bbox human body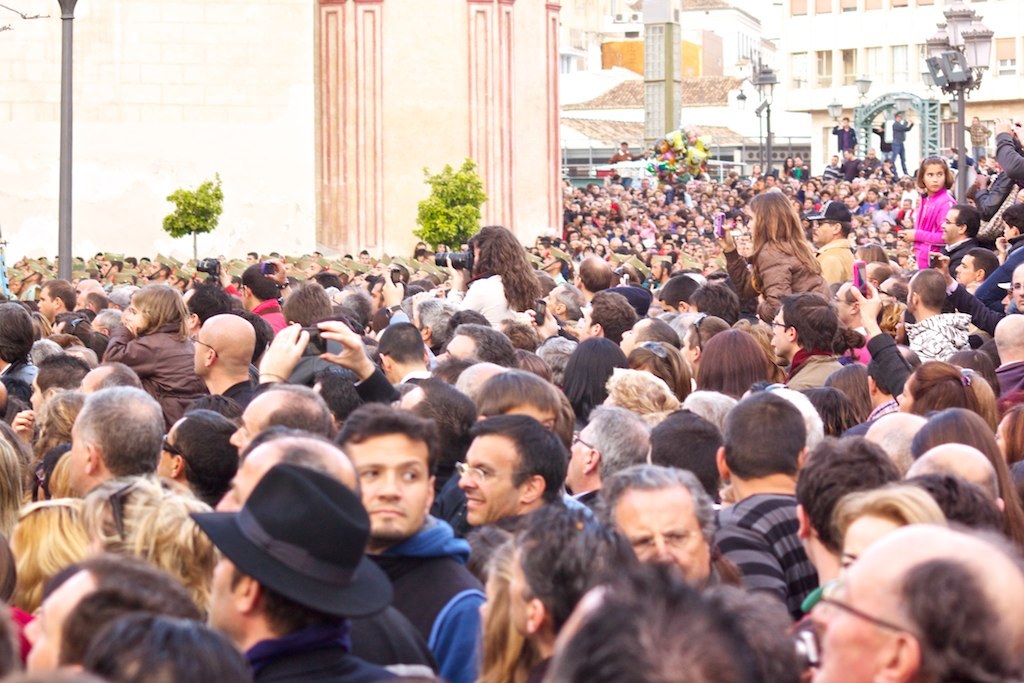
{"left": 892, "top": 268, "right": 988, "bottom": 368}
